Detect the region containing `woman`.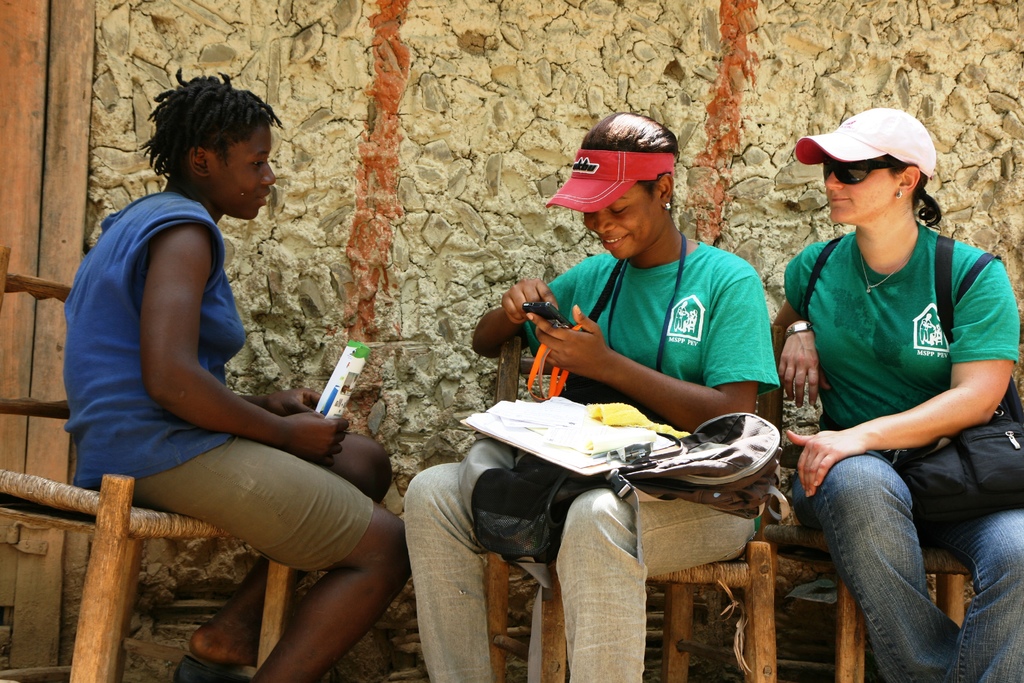
l=394, t=111, r=751, b=682.
